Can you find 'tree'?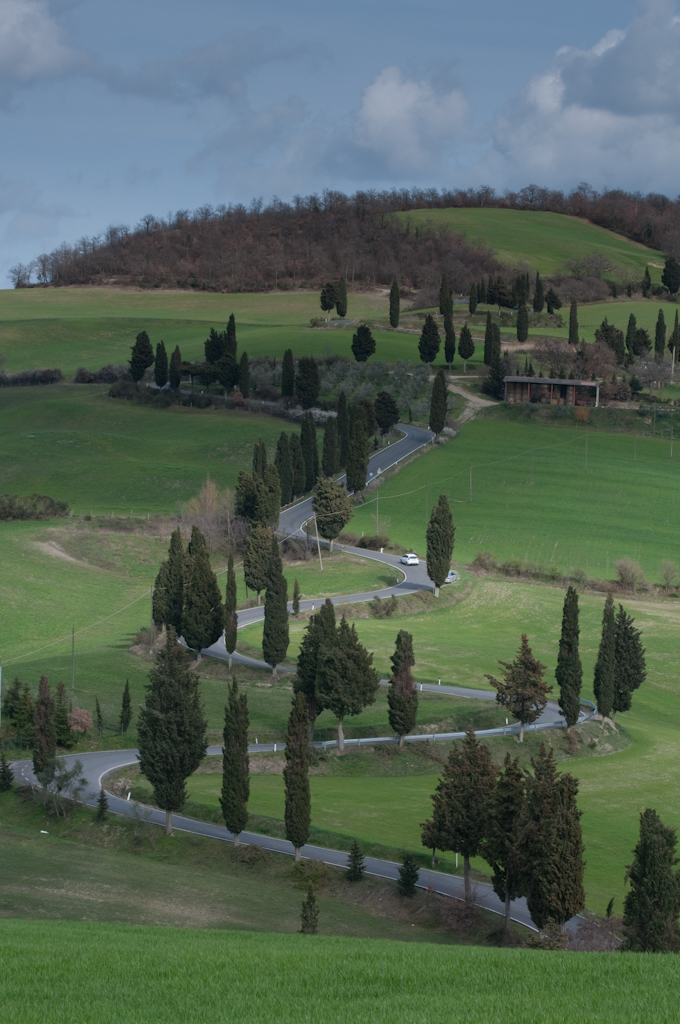
Yes, bounding box: [left=414, top=497, right=456, bottom=582].
